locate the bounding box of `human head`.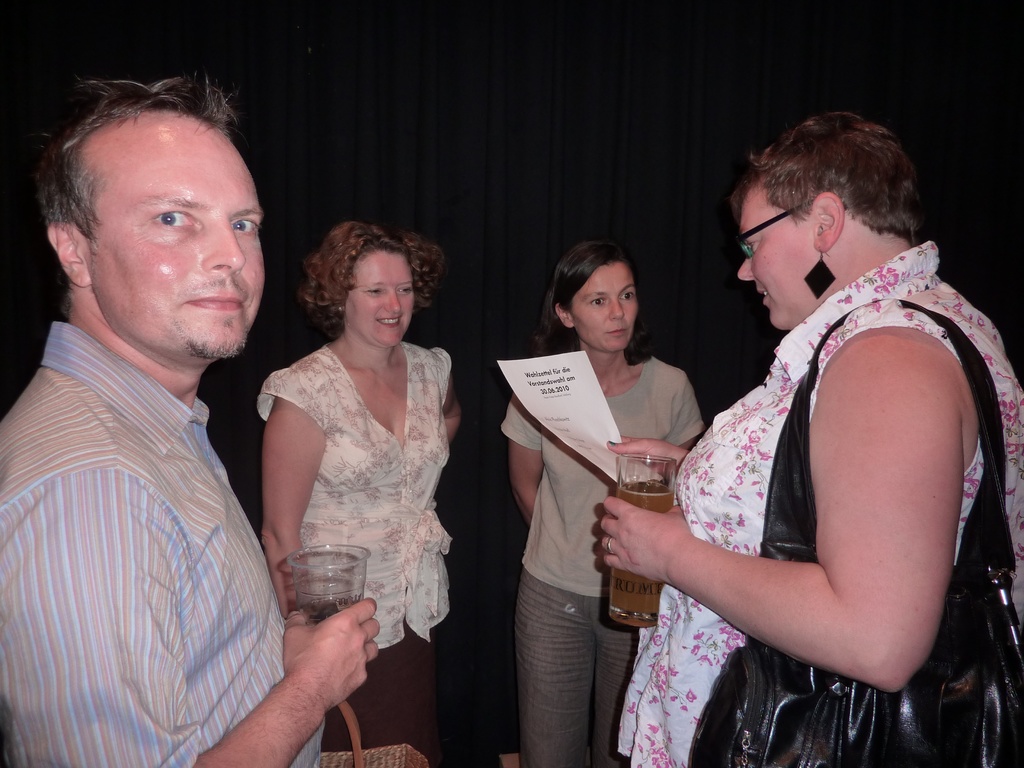
Bounding box: [294, 221, 448, 353].
